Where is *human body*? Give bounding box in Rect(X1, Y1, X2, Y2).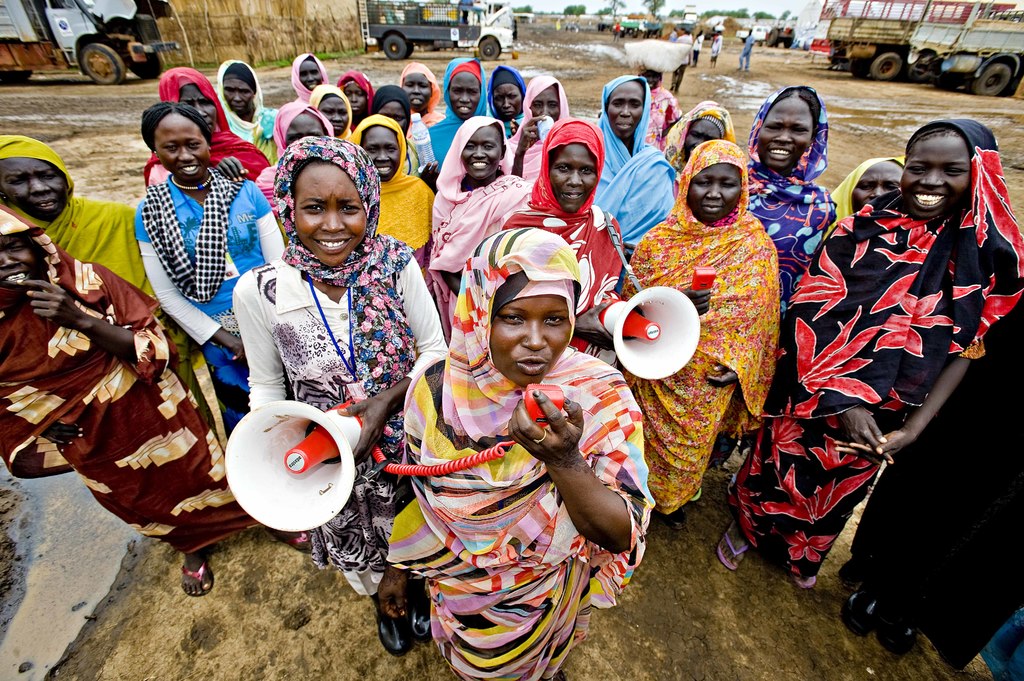
Rect(141, 65, 273, 178).
